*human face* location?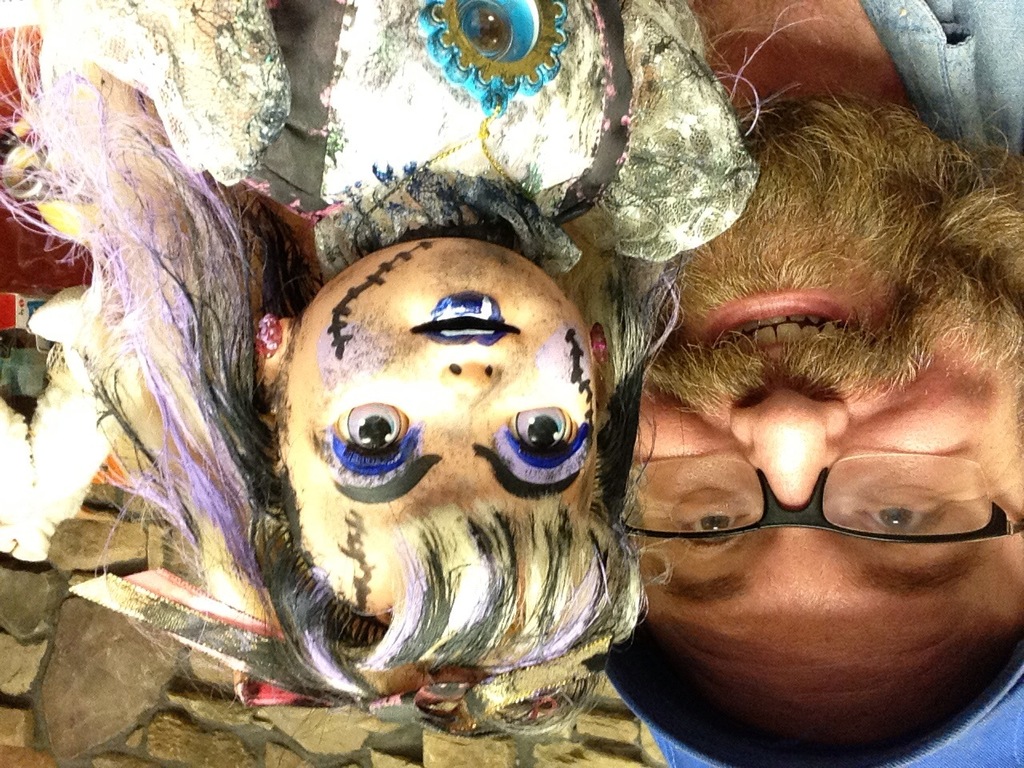
x1=606 y1=186 x2=1010 y2=736
